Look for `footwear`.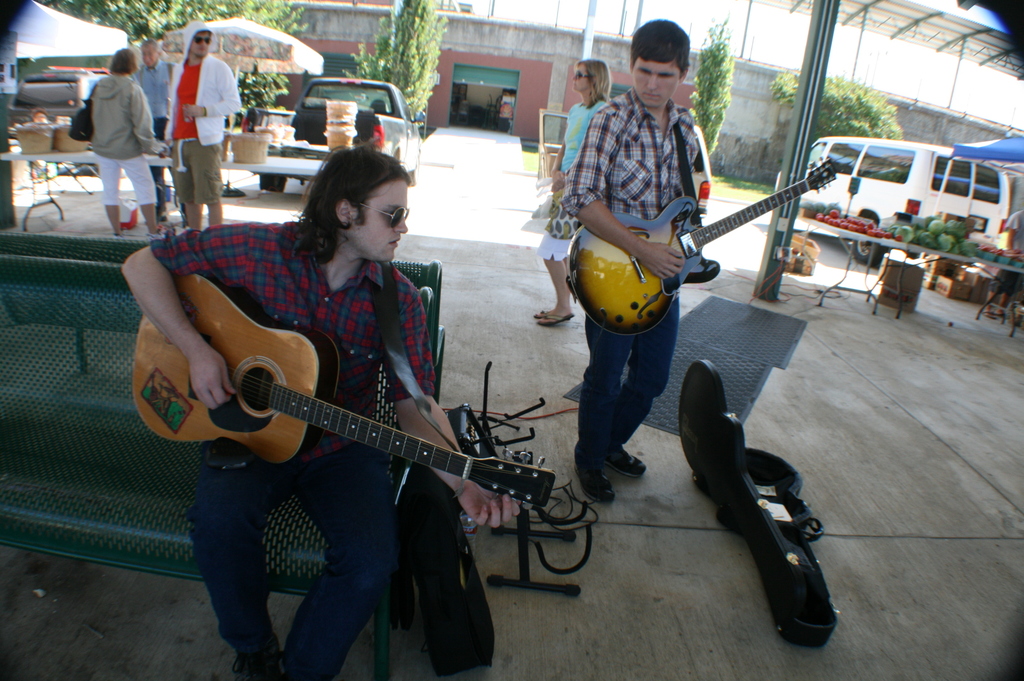
Found: x1=609, y1=454, x2=647, y2=476.
